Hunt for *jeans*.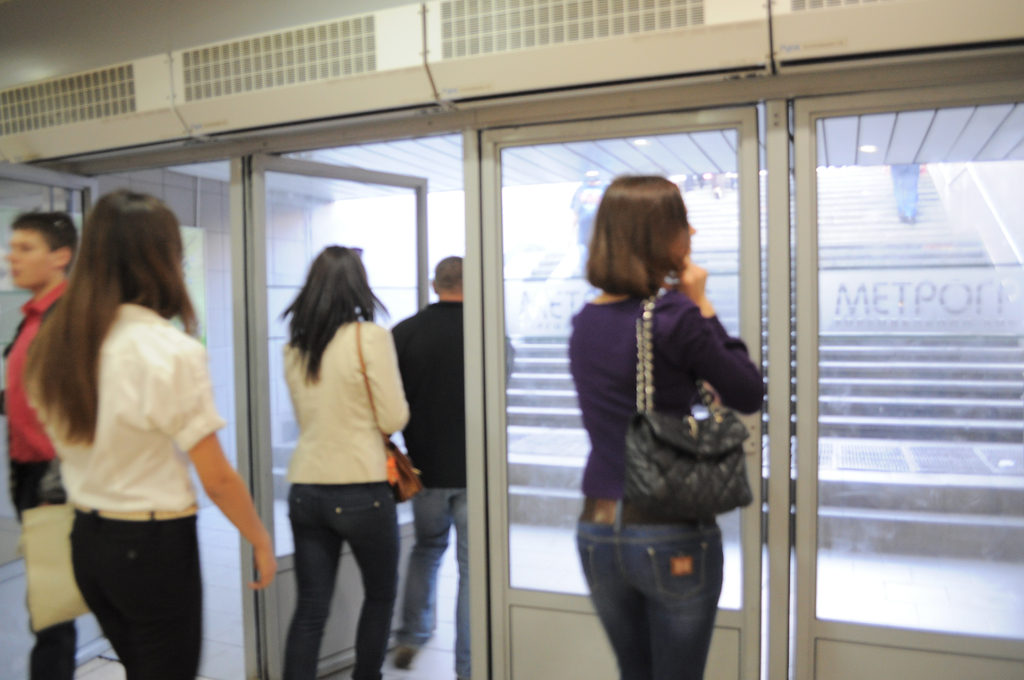
Hunted down at BBox(406, 485, 465, 674).
